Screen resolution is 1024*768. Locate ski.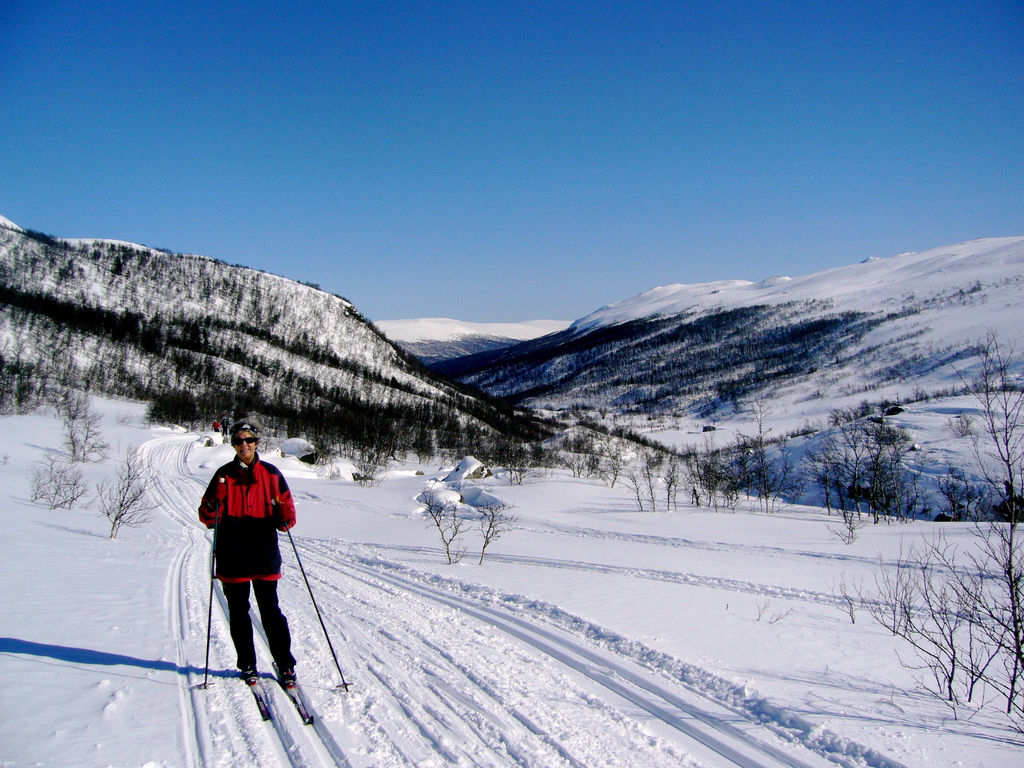
283,684,316,728.
